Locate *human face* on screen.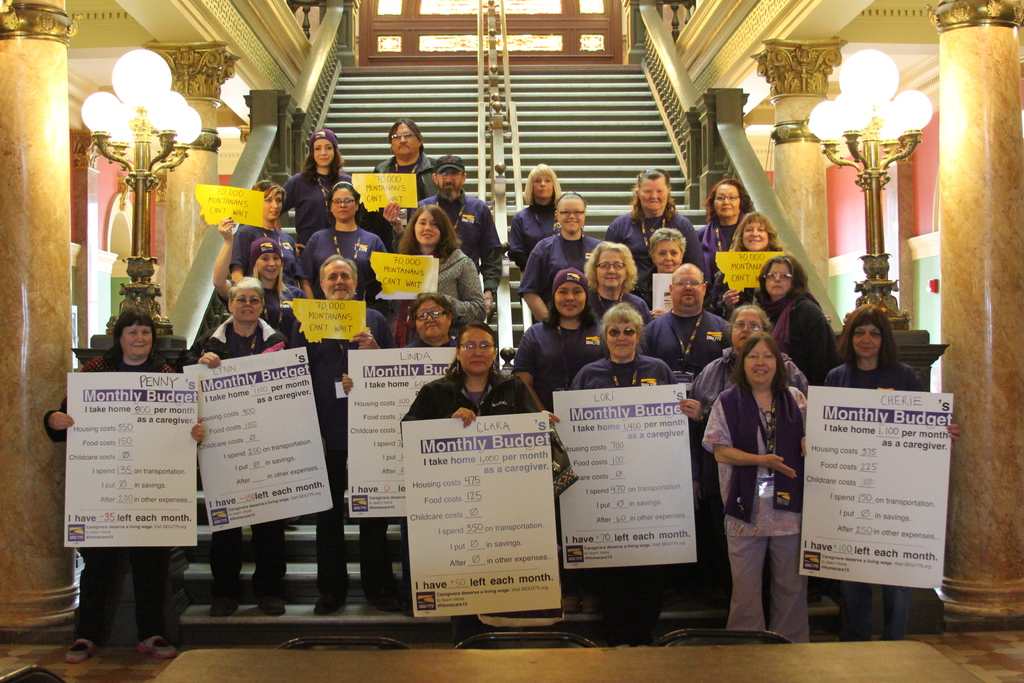
On screen at left=259, top=191, right=283, bottom=219.
